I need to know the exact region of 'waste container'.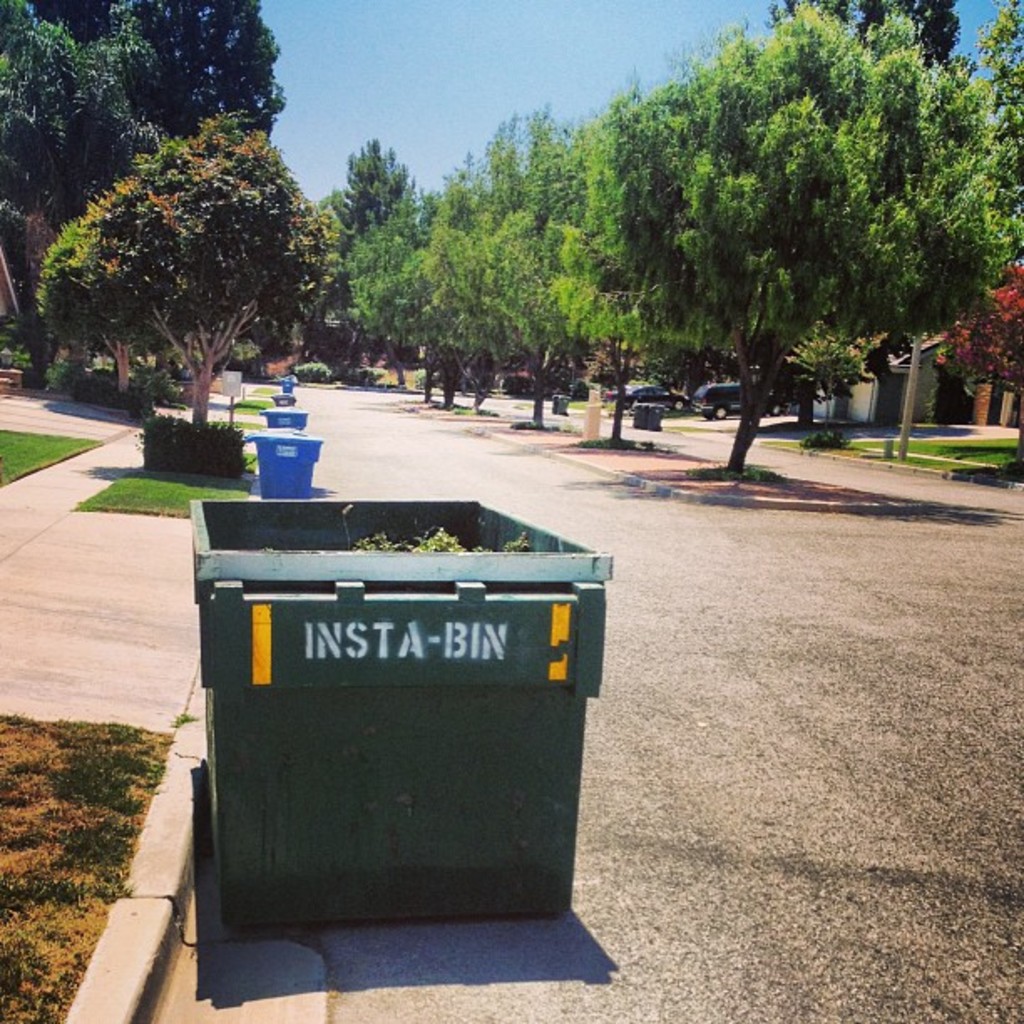
Region: bbox=(244, 420, 333, 499).
